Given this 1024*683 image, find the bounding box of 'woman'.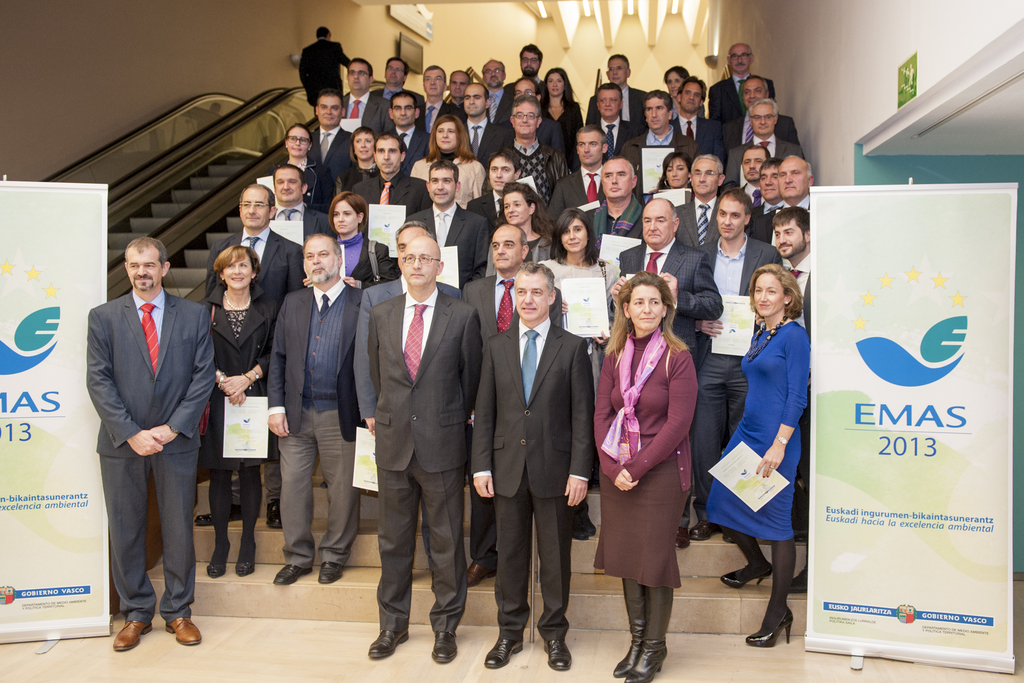
x1=485, y1=181, x2=563, y2=278.
